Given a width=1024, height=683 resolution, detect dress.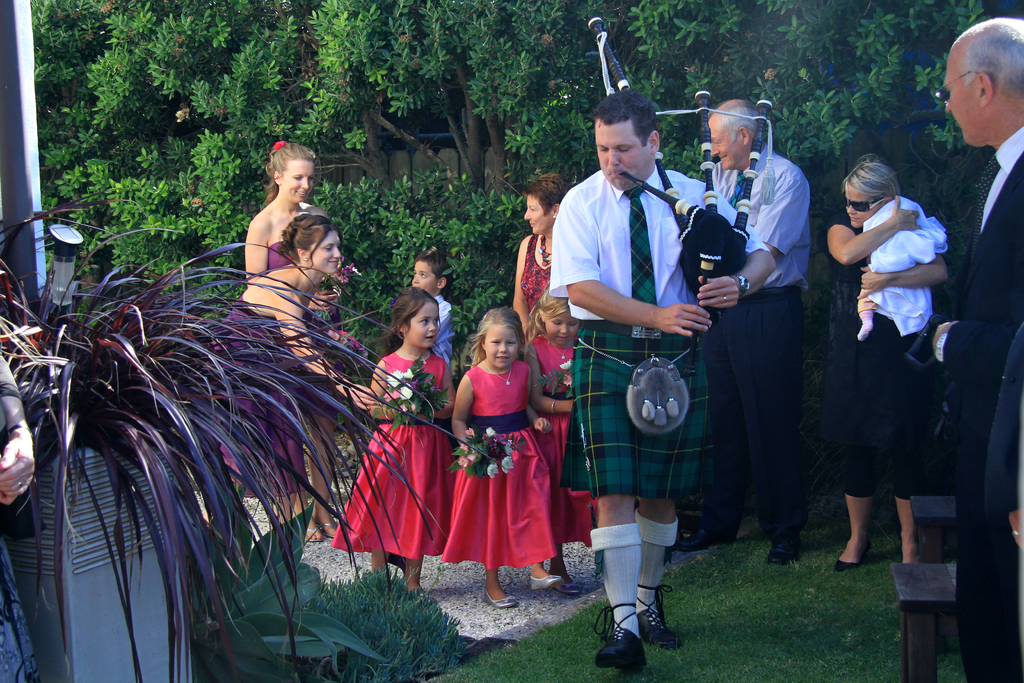
select_region(332, 347, 455, 559).
